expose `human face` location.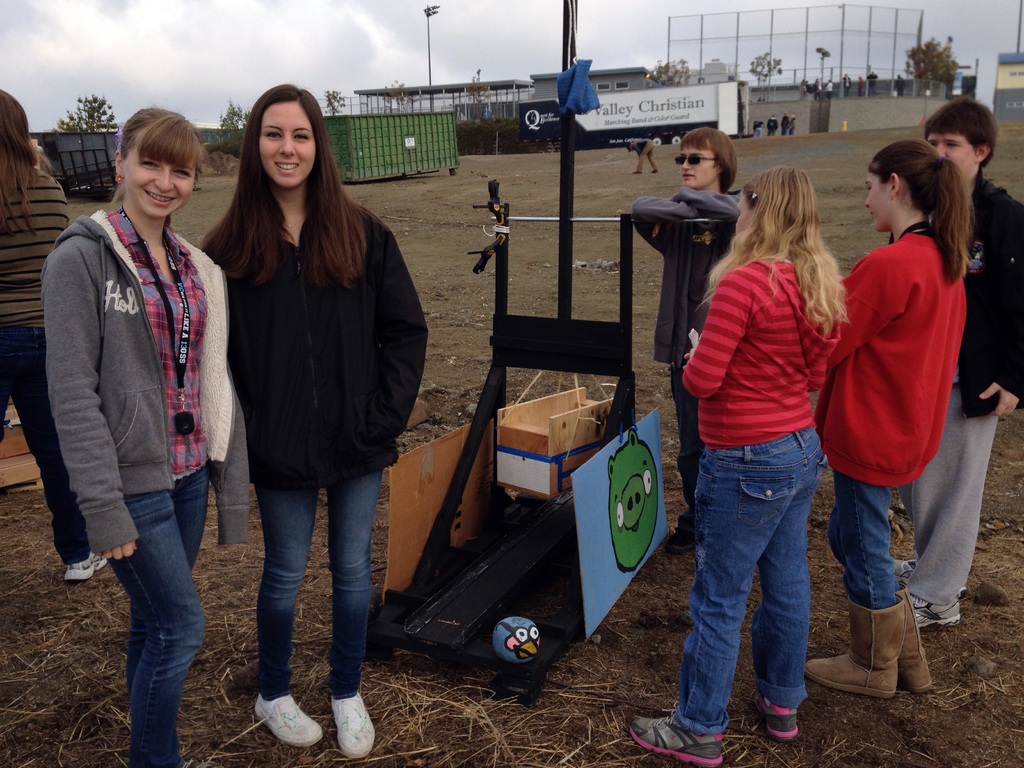
Exposed at box(932, 118, 976, 170).
